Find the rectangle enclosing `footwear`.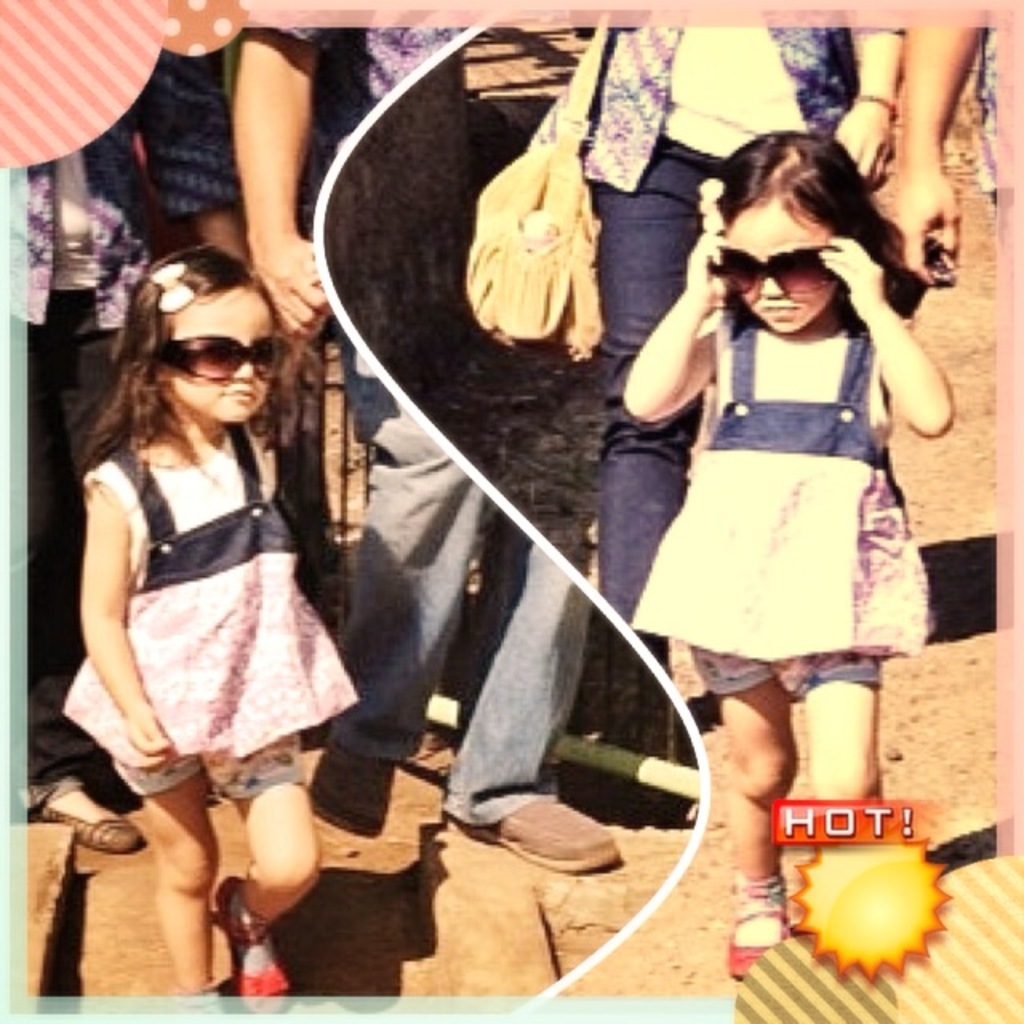
Rect(438, 787, 622, 875).
